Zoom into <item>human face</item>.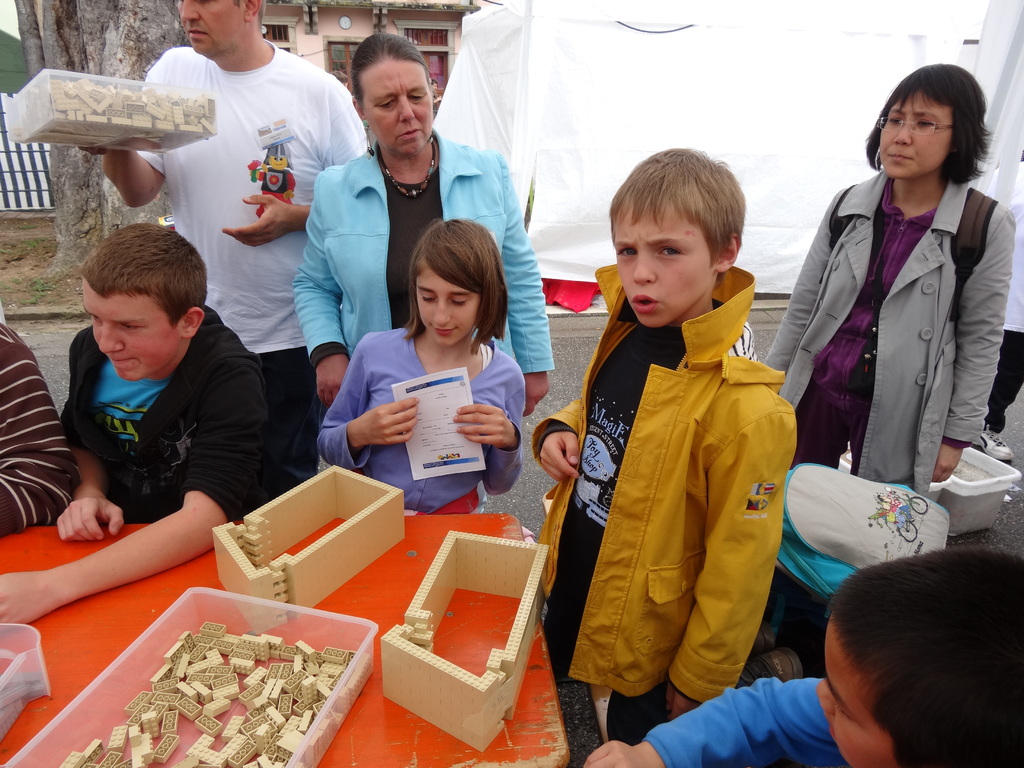
Zoom target: (886, 101, 954, 182).
